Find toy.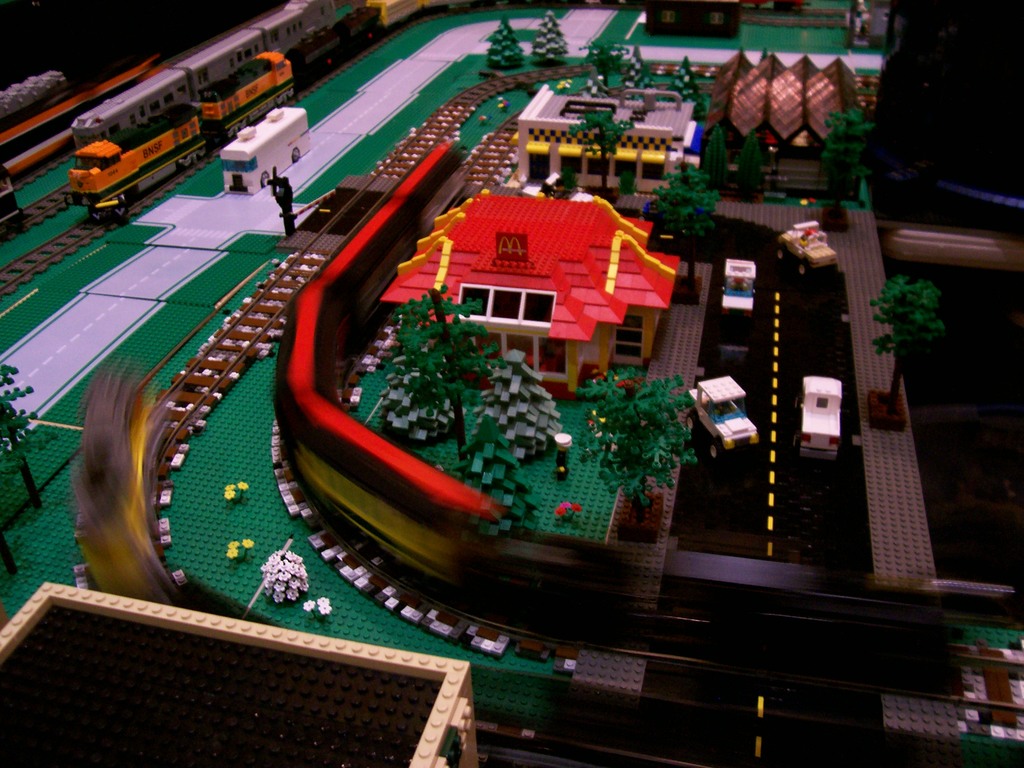
481 19 529 79.
